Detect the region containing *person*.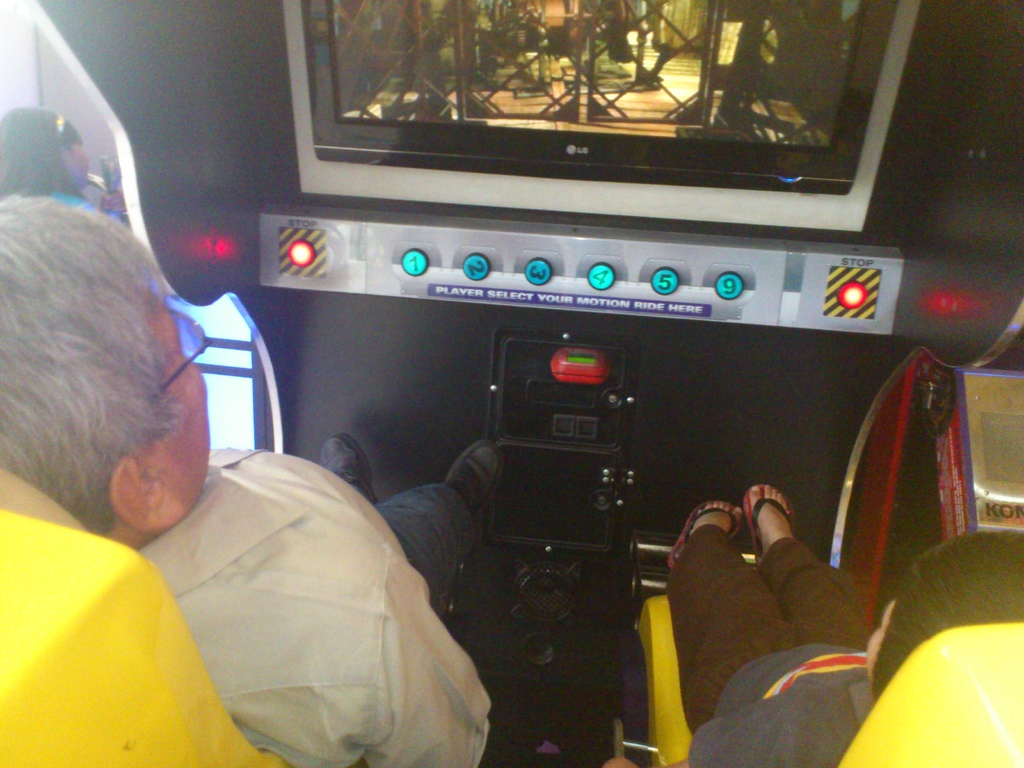
[x1=601, y1=481, x2=1023, y2=767].
